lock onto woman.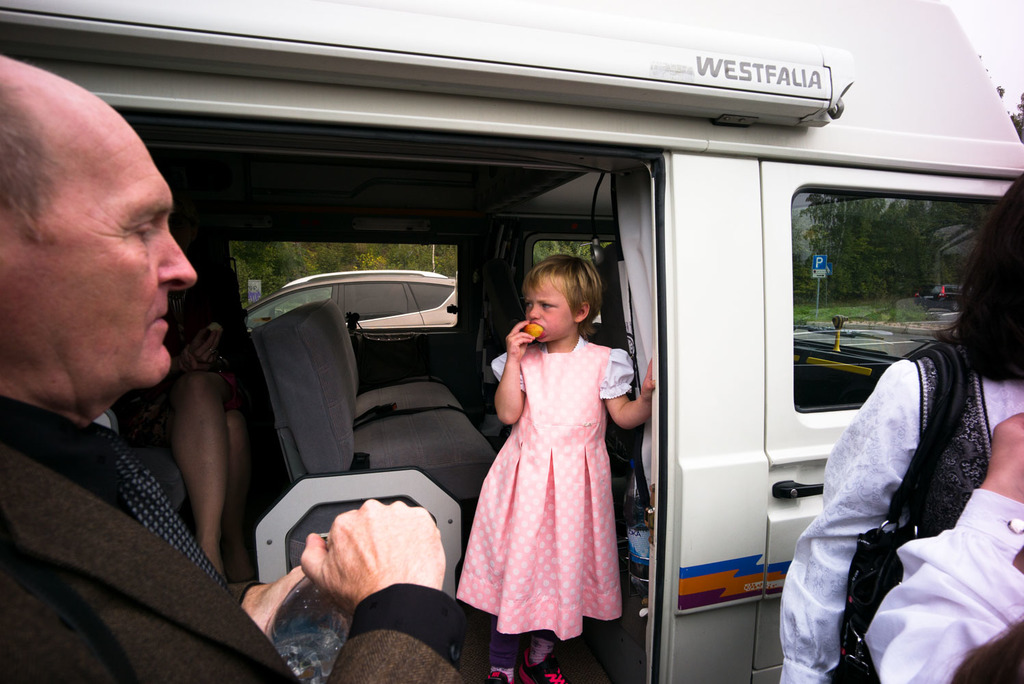
Locked: bbox(759, 166, 1023, 683).
